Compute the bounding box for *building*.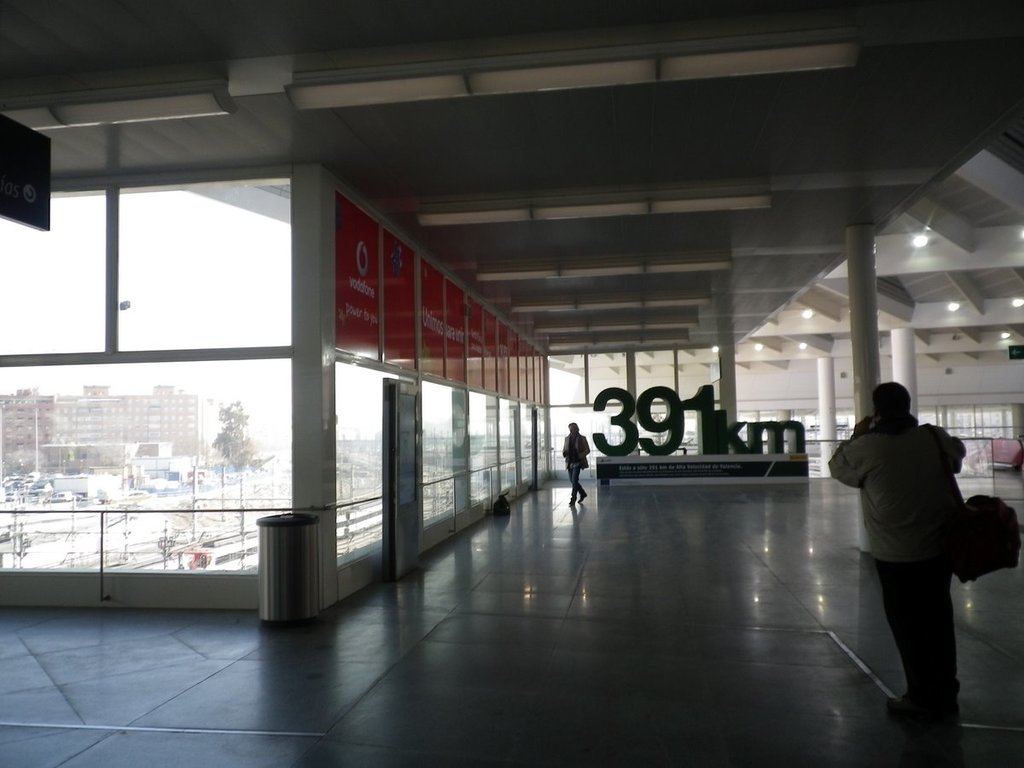
(x1=54, y1=384, x2=204, y2=455).
